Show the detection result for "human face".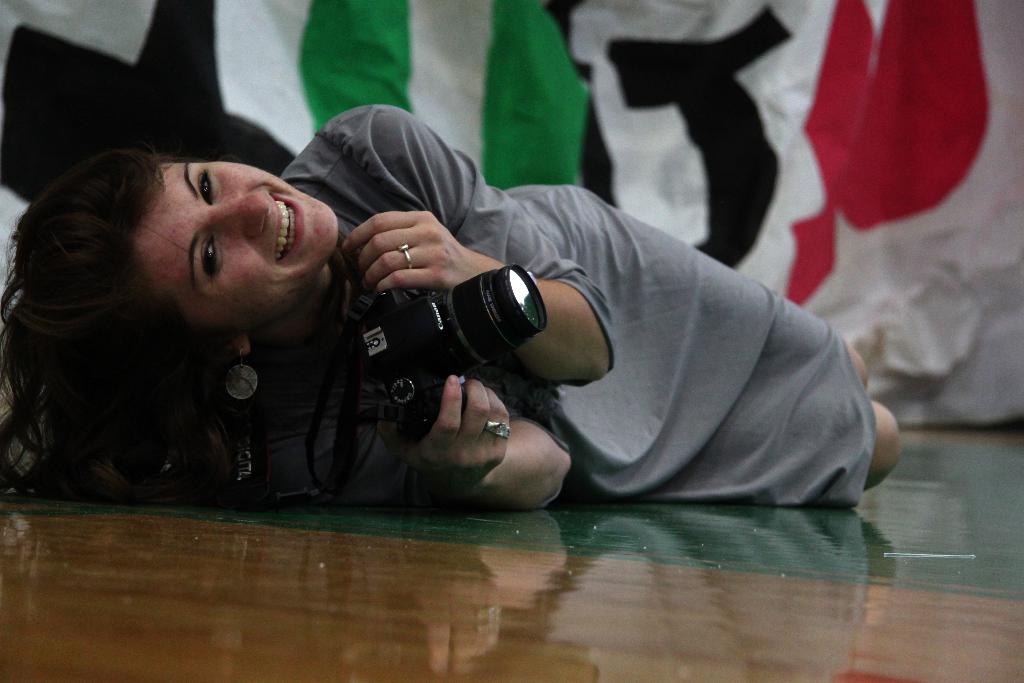
[left=124, top=159, right=339, bottom=338].
